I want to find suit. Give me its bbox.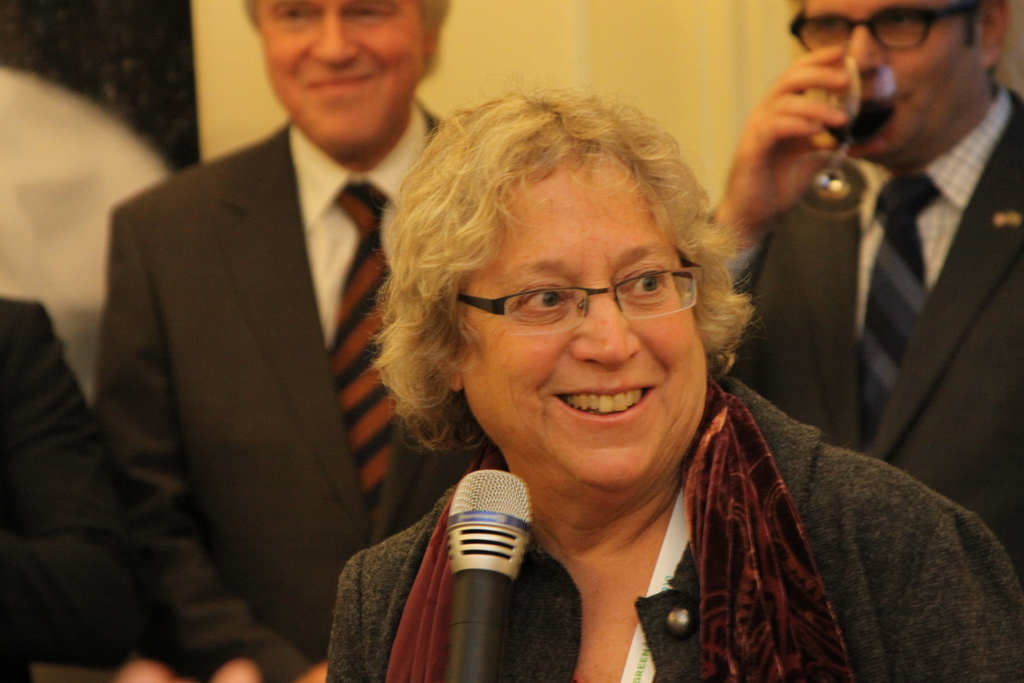
left=158, top=35, right=628, bottom=681.
